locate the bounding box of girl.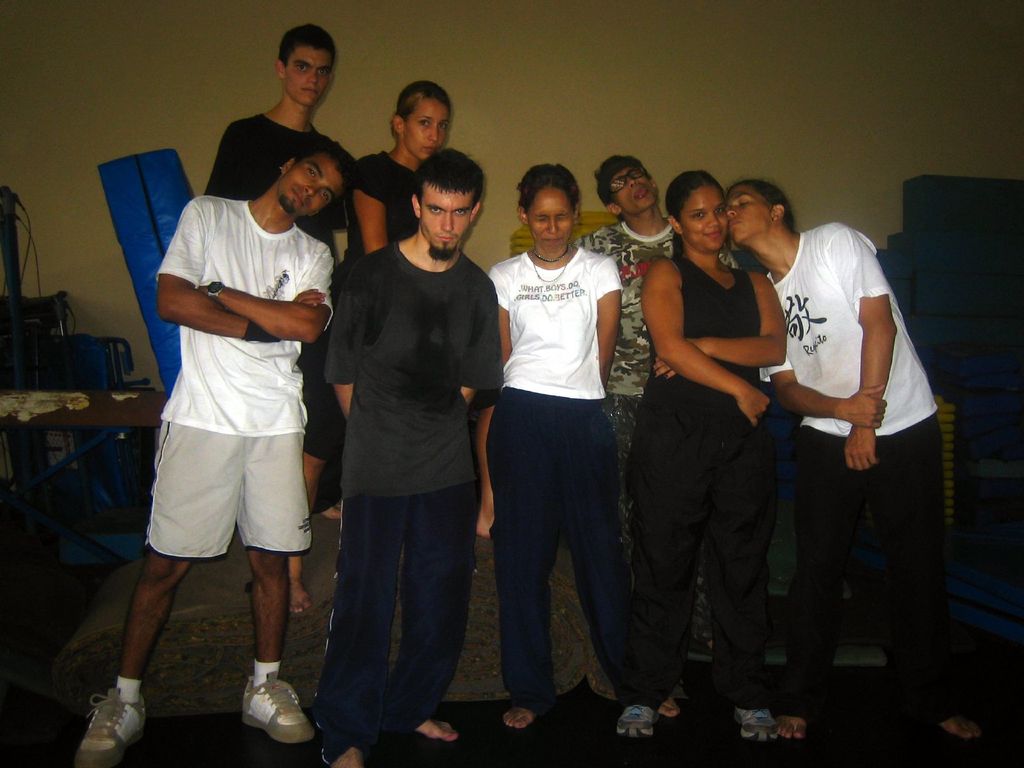
Bounding box: region(336, 73, 458, 264).
